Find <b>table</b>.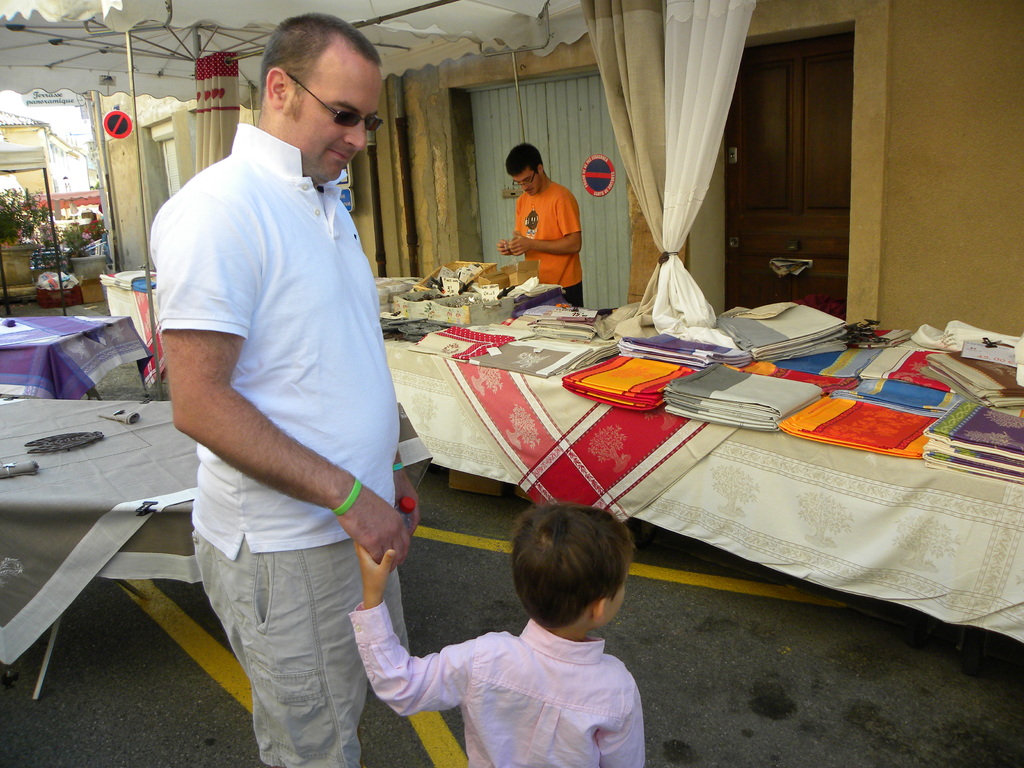
0,314,154,394.
